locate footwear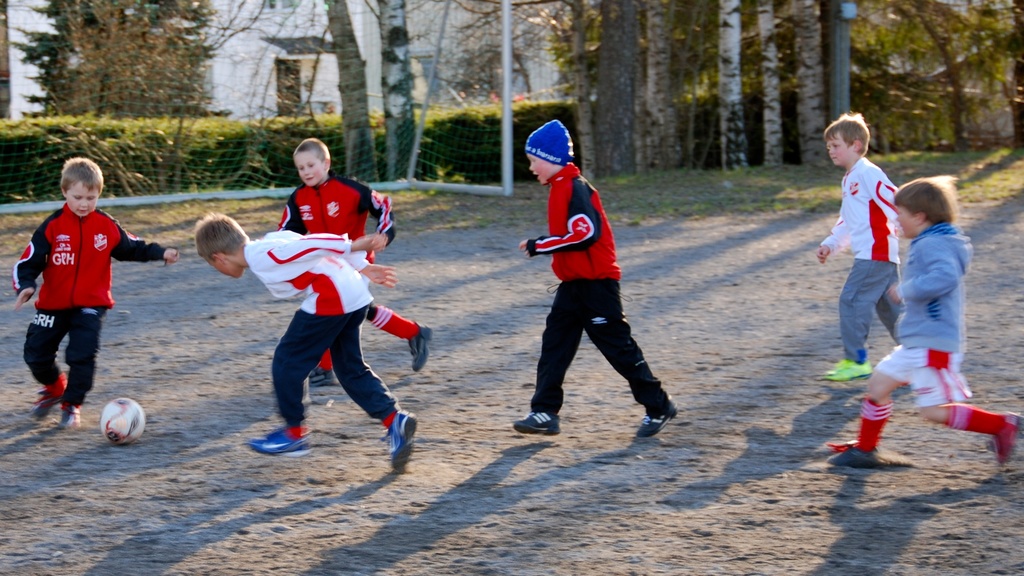
{"left": 825, "top": 440, "right": 883, "bottom": 468}
